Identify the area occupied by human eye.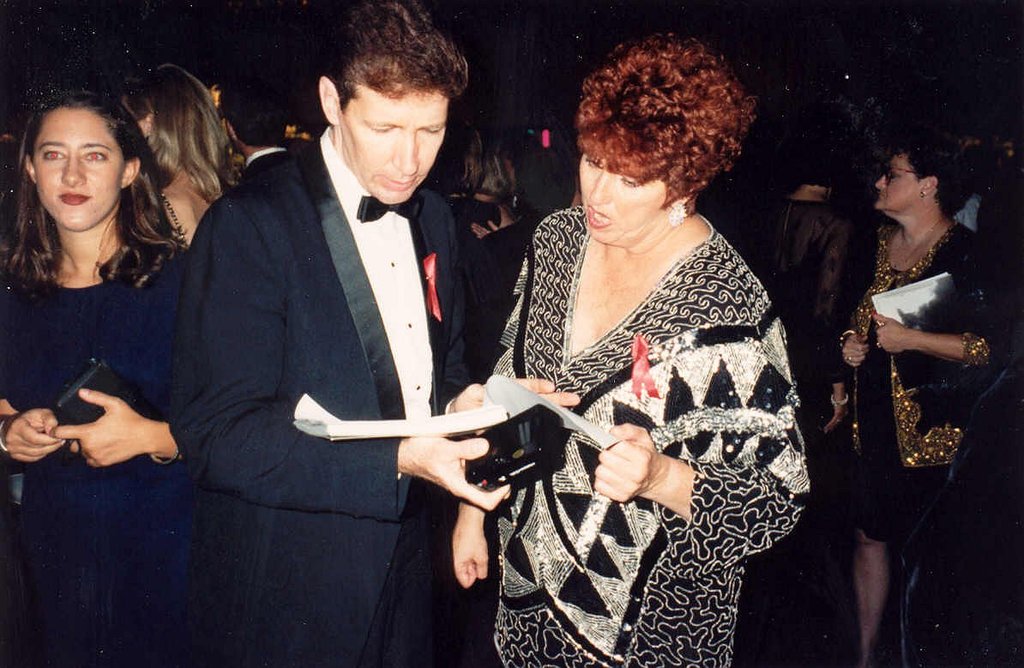
Area: box=[81, 147, 106, 170].
